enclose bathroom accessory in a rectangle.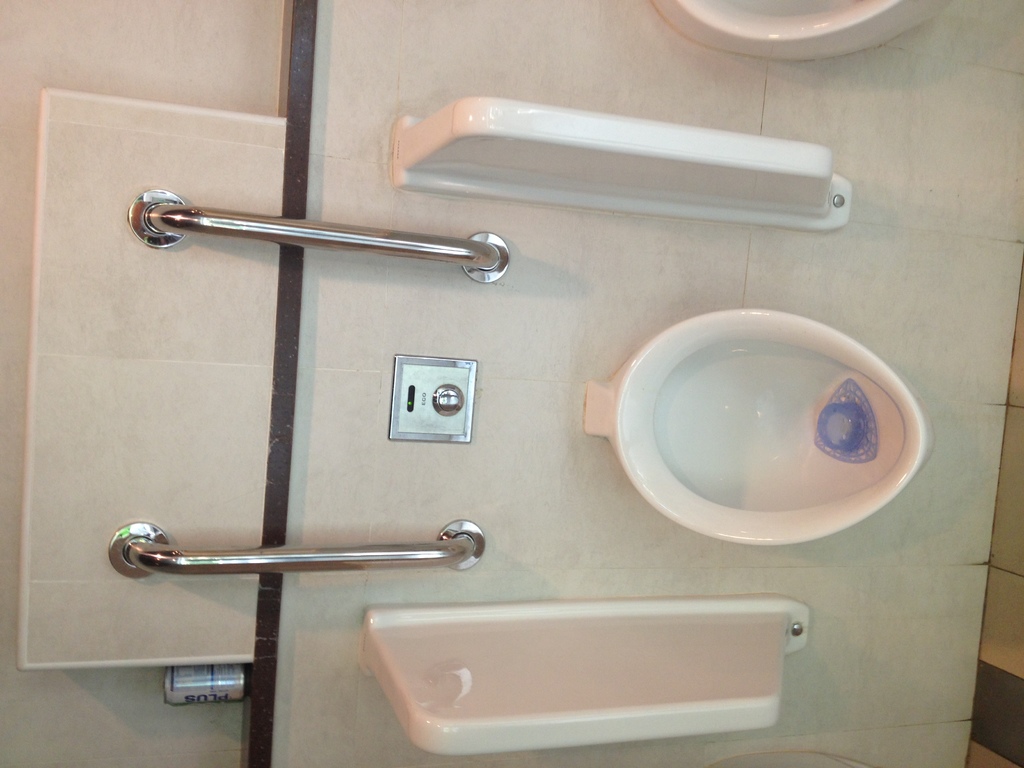
[108, 517, 484, 577].
